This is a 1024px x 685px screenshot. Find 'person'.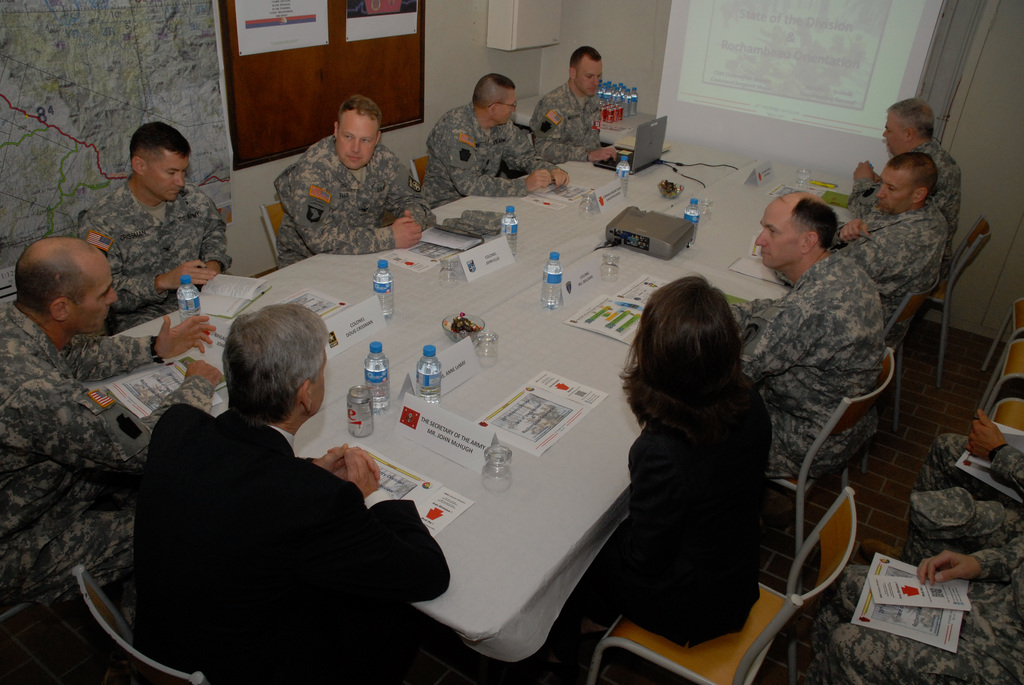
Bounding box: bbox=(738, 189, 884, 485).
